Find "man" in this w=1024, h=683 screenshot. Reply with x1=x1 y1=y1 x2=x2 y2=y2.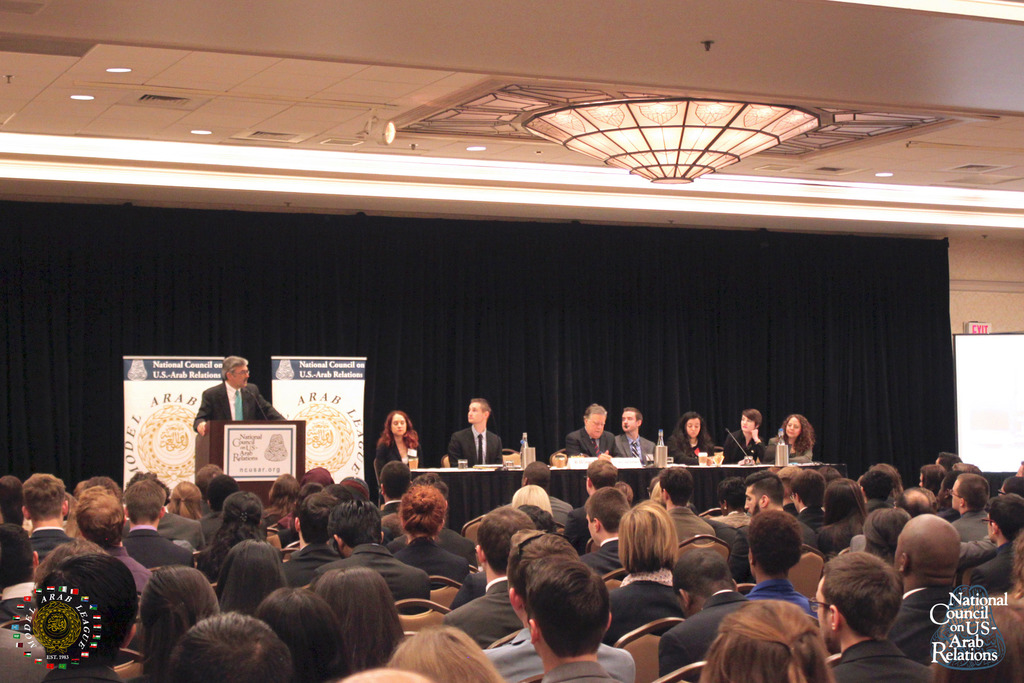
x1=440 y1=508 x2=532 y2=650.
